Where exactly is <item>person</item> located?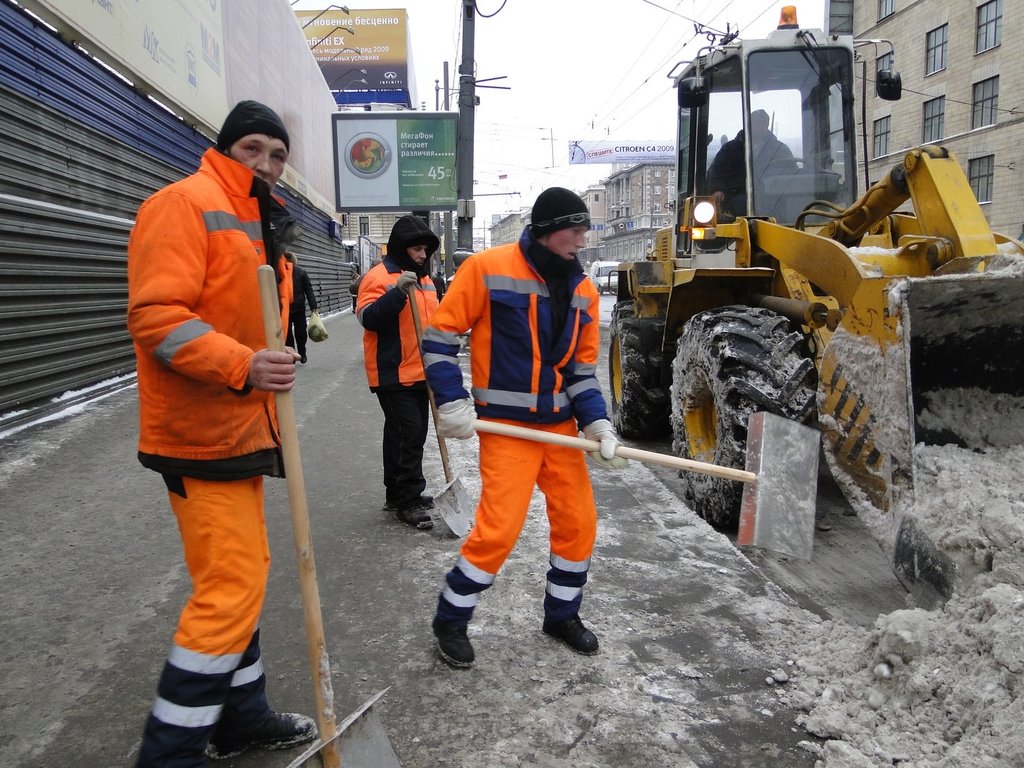
Its bounding box is detection(706, 109, 799, 202).
